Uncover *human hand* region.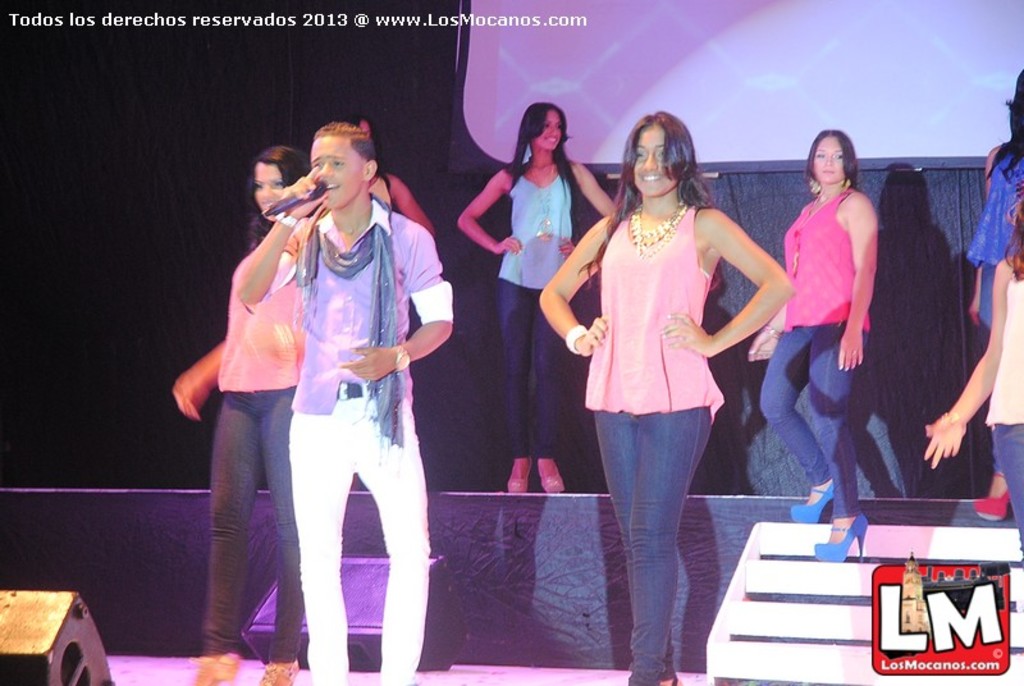
Uncovered: (left=655, top=311, right=713, bottom=355).
